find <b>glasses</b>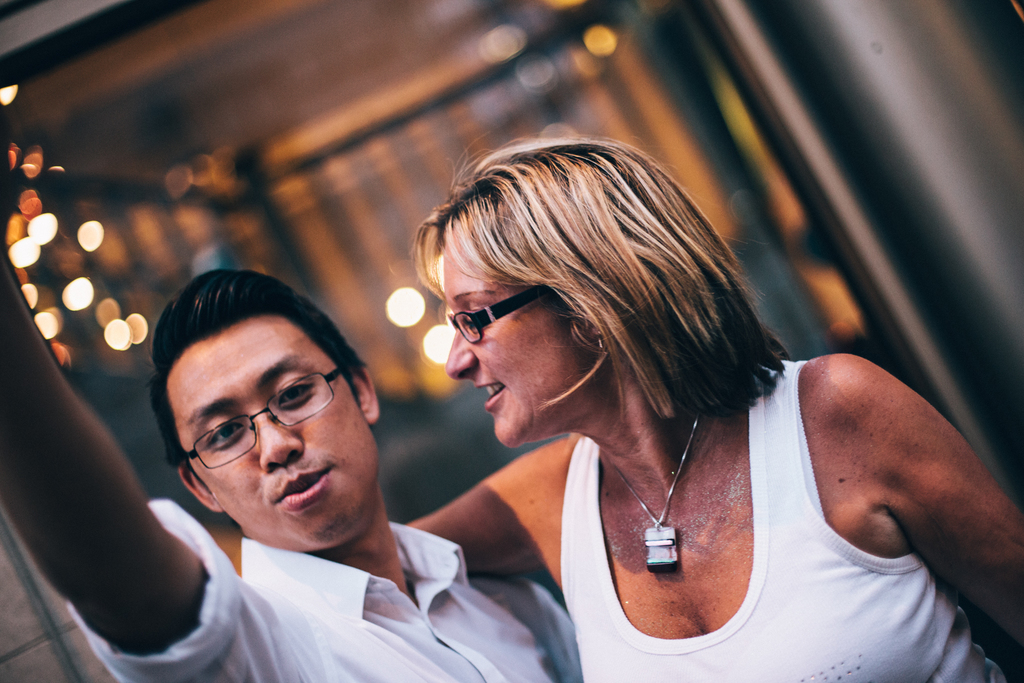
bbox(447, 287, 548, 346)
